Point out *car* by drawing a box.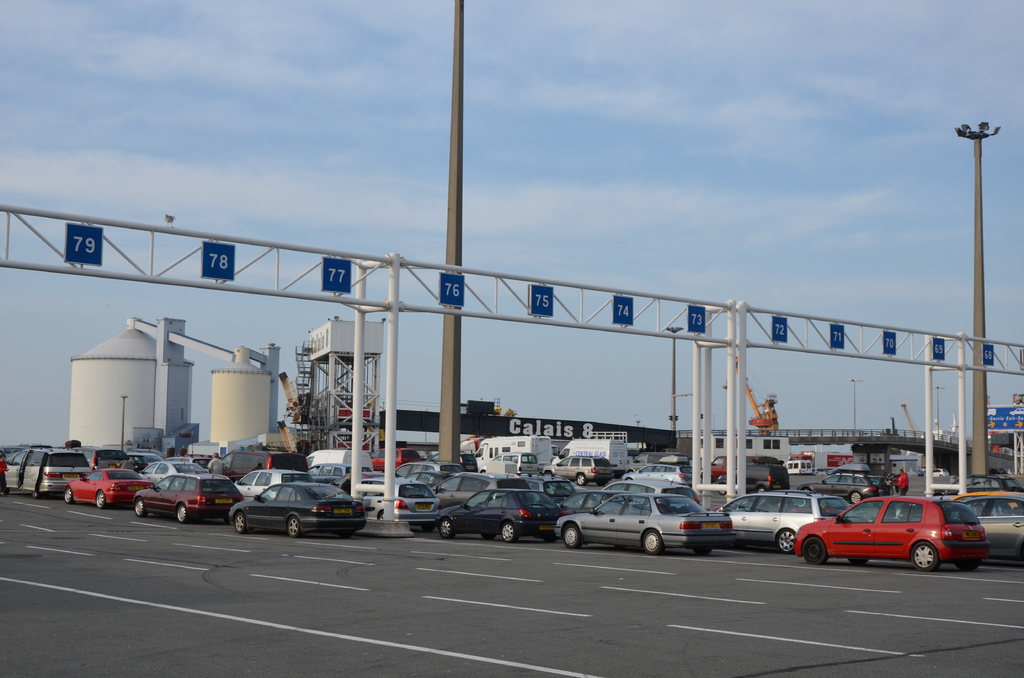
<bbox>621, 455, 692, 487</bbox>.
